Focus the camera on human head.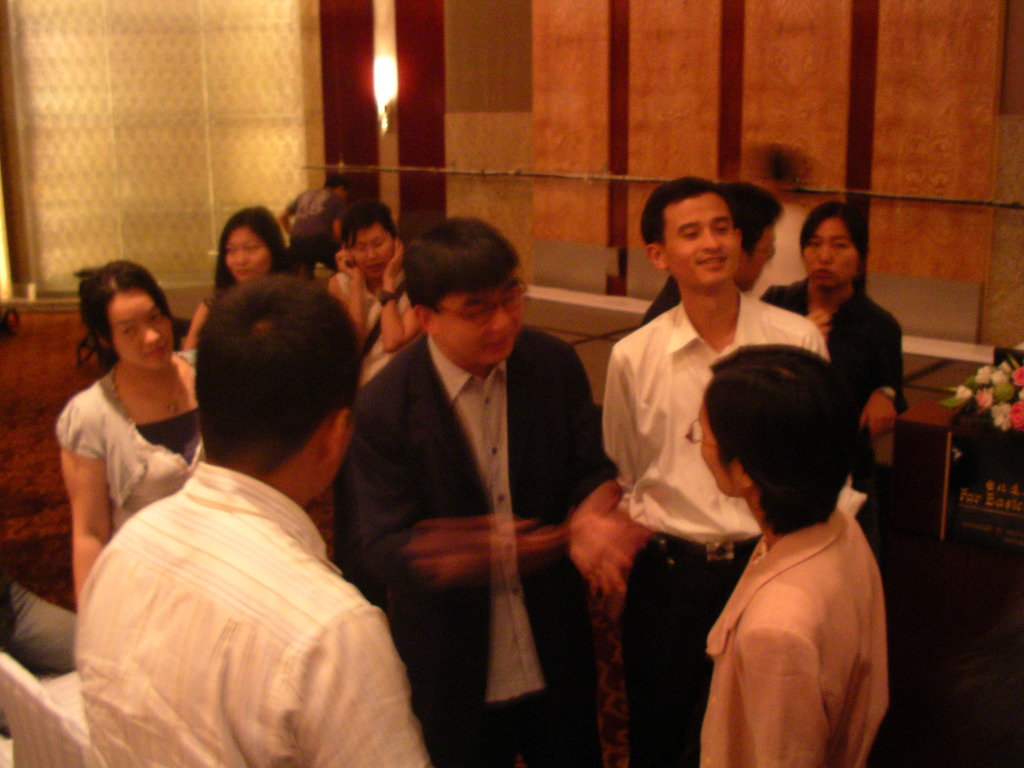
Focus region: 343/207/397/280.
